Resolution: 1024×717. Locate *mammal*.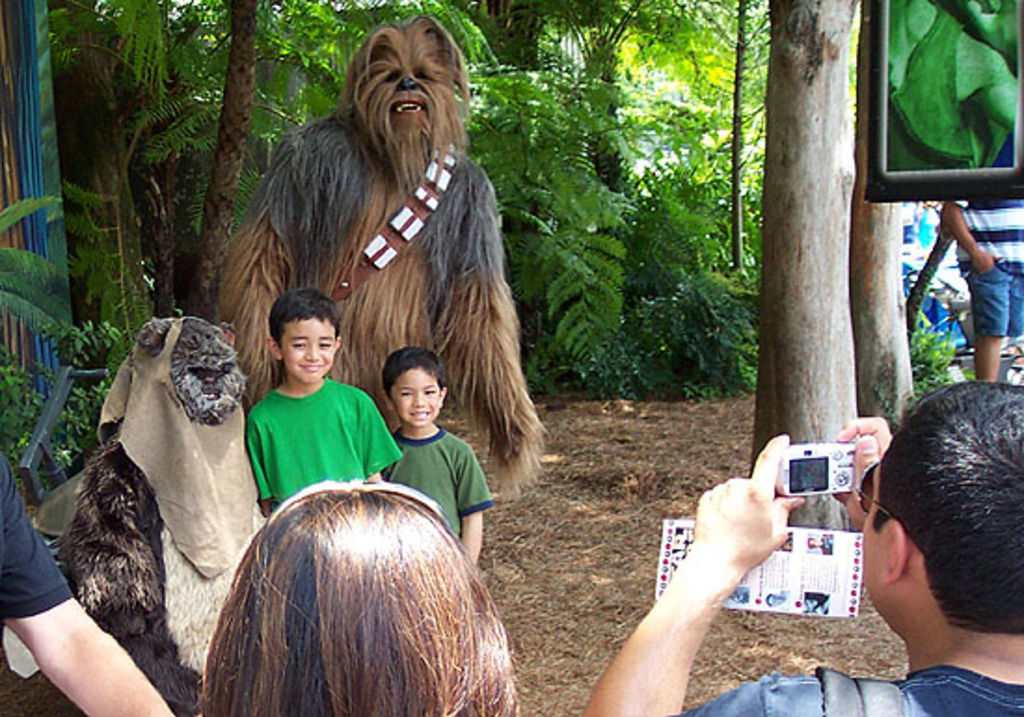
rect(940, 196, 1022, 380).
